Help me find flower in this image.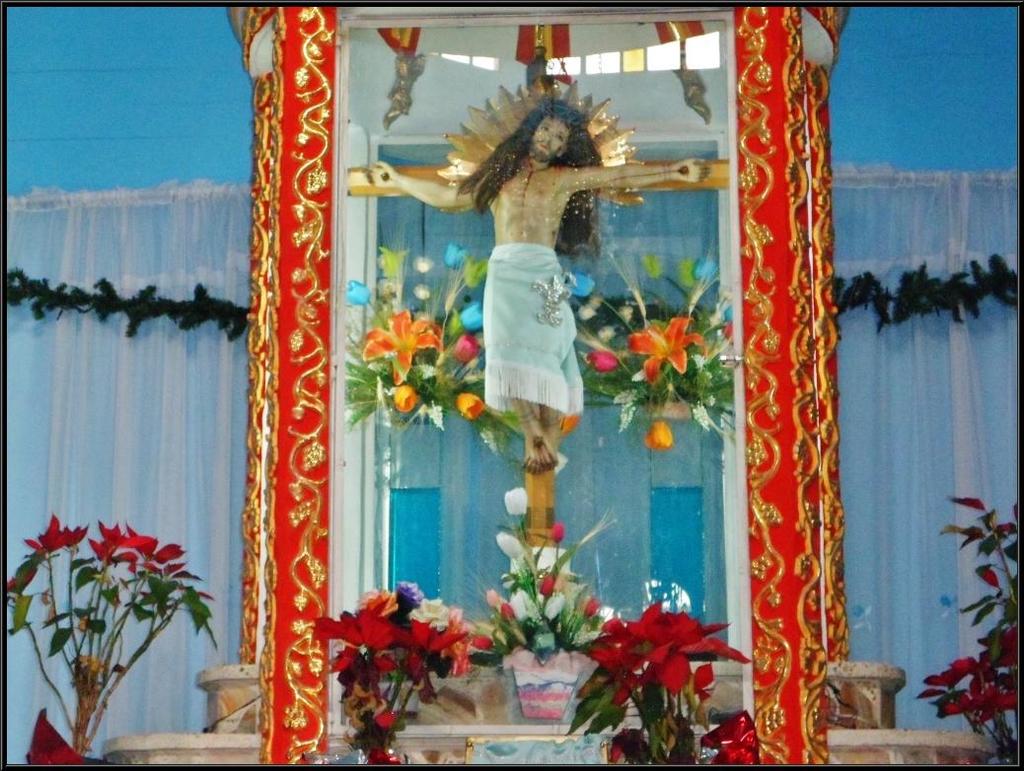
Found it: [393,383,417,412].
